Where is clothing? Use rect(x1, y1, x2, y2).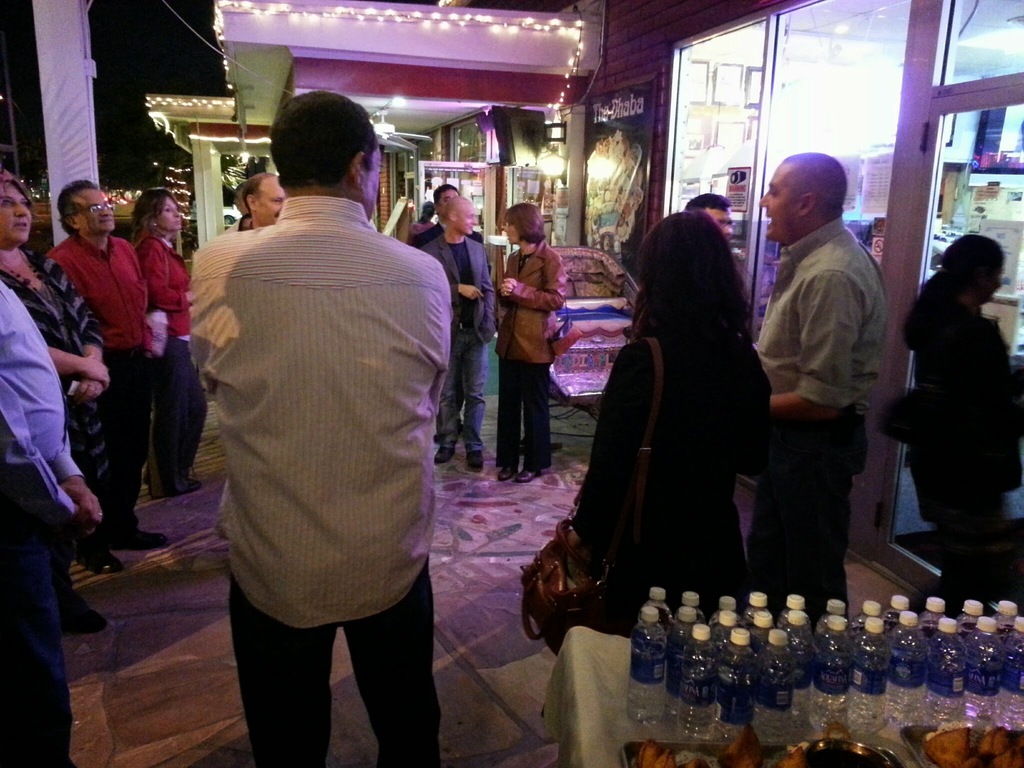
rect(753, 214, 890, 417).
